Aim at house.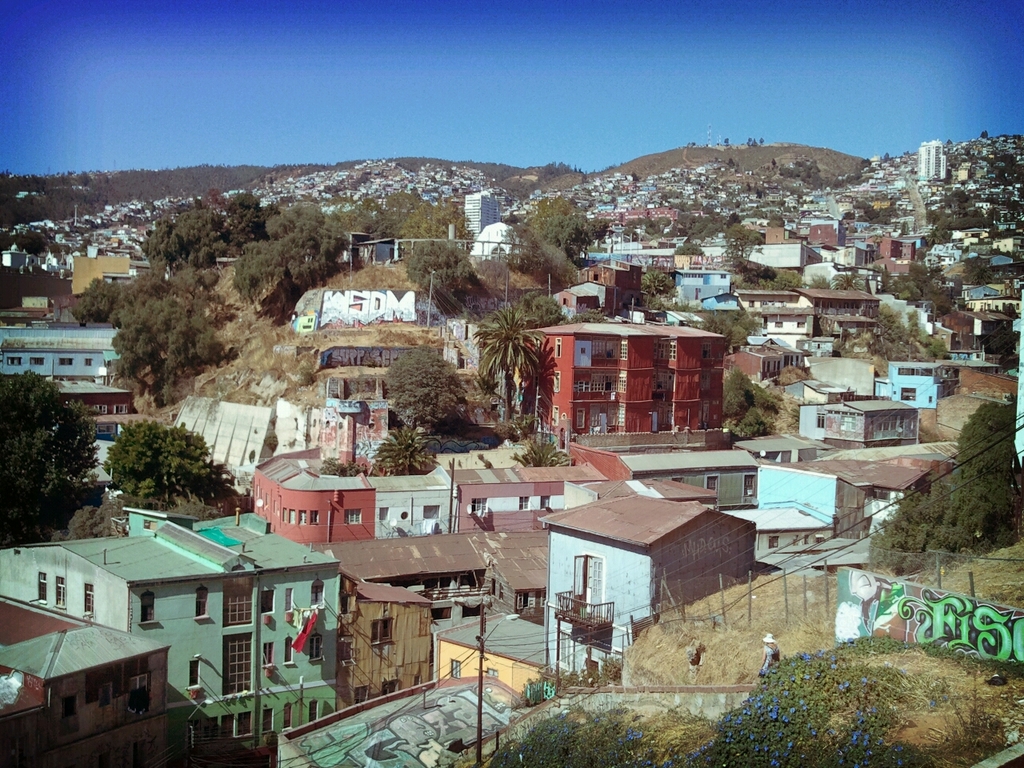
Aimed at select_region(437, 464, 574, 532).
